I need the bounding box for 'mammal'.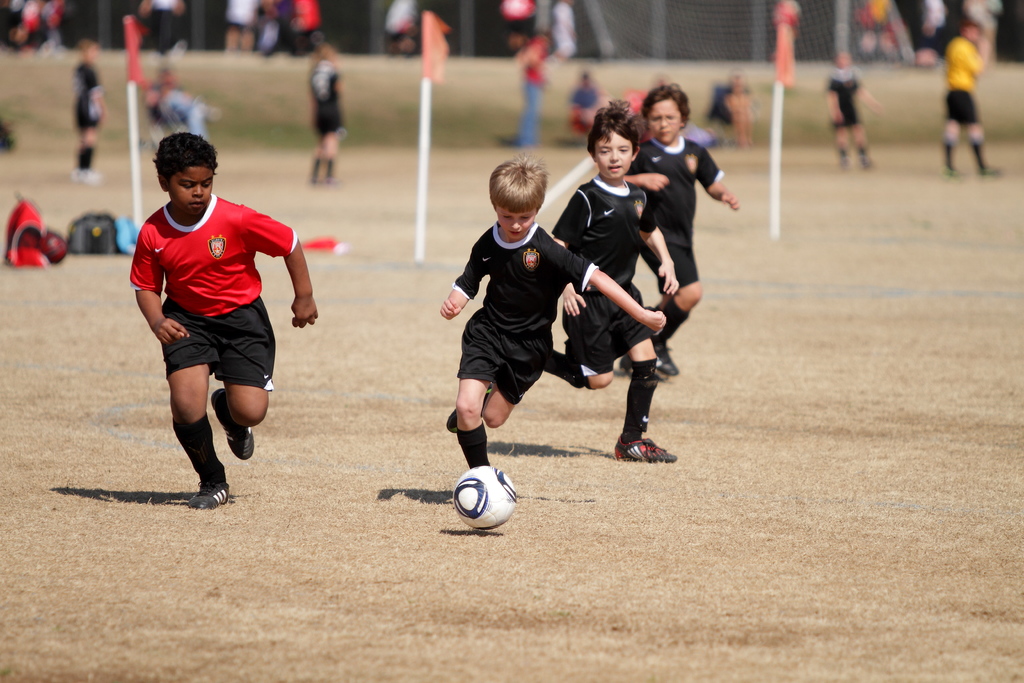
Here it is: <region>829, 53, 884, 167</region>.
